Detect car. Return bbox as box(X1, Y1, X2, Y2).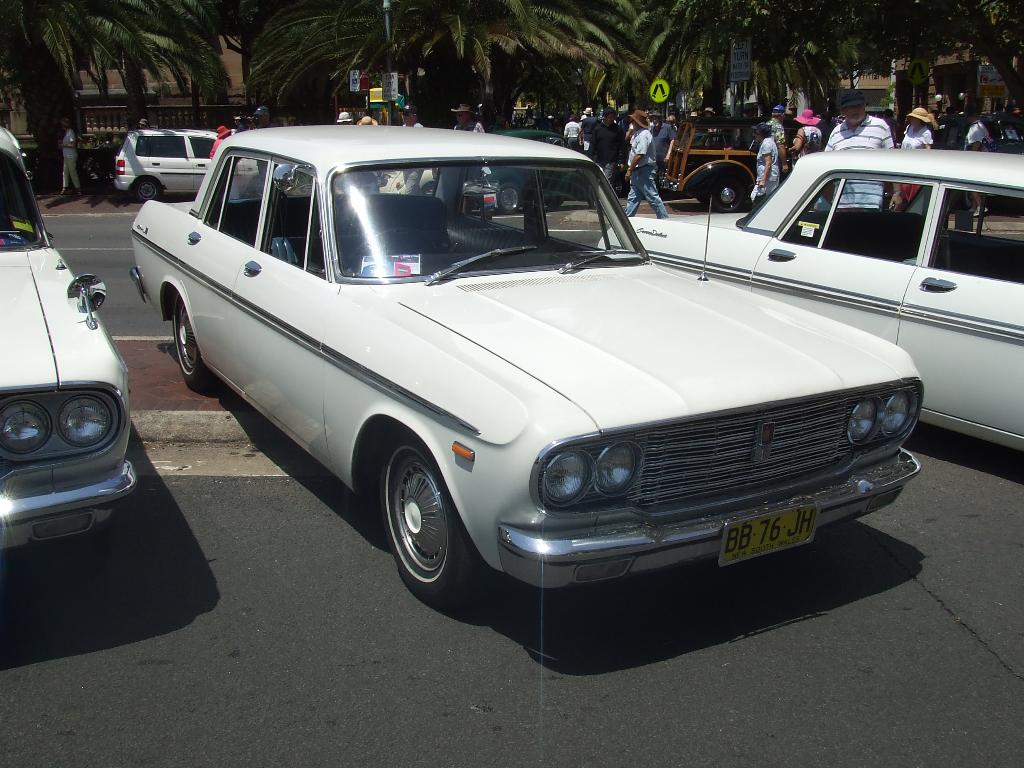
box(593, 149, 1023, 454).
